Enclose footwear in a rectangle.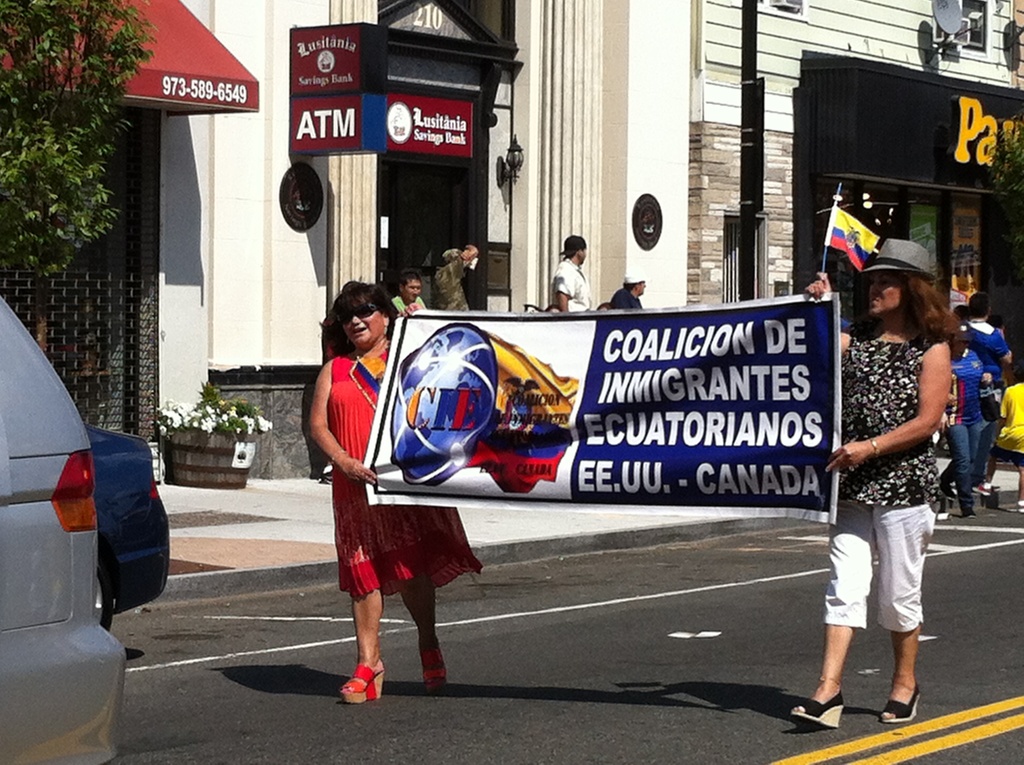
x1=418, y1=647, x2=448, y2=696.
